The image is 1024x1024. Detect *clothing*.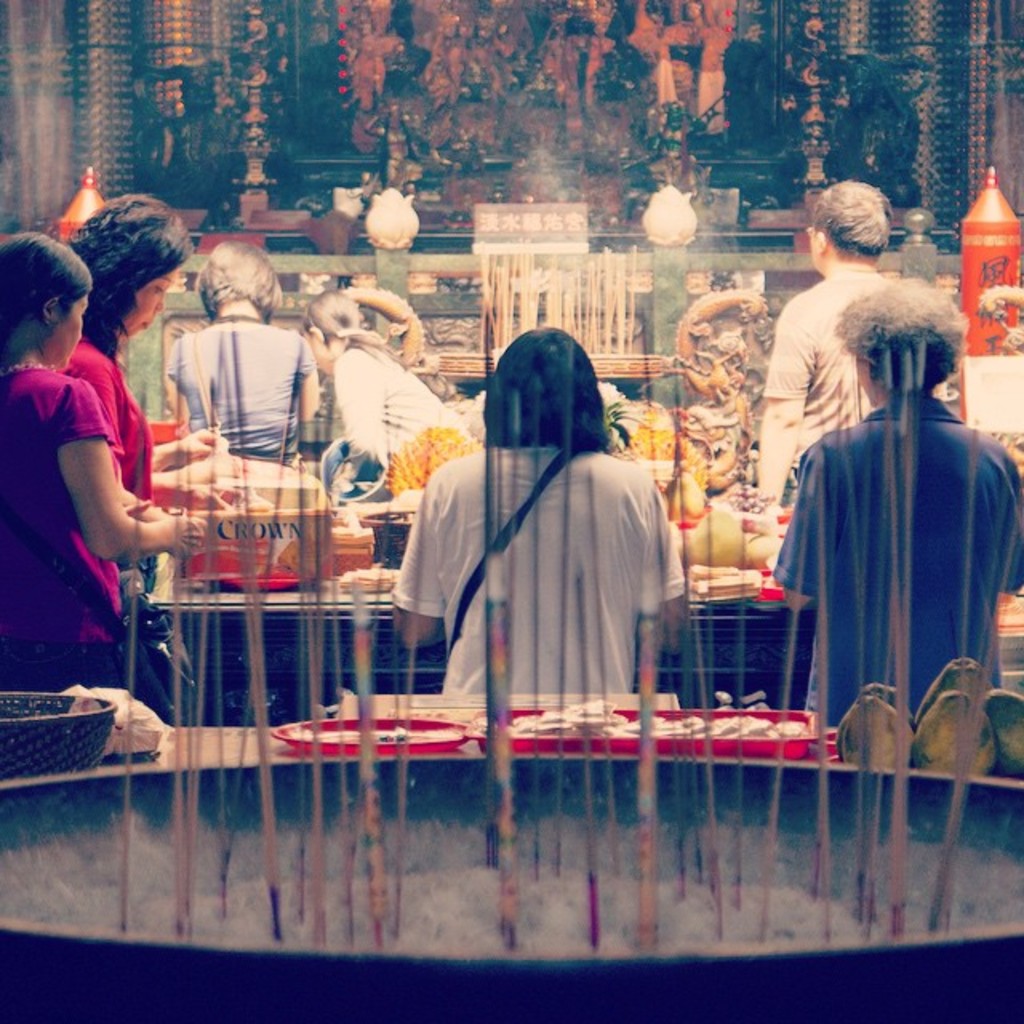
Detection: bbox=(792, 382, 1016, 739).
